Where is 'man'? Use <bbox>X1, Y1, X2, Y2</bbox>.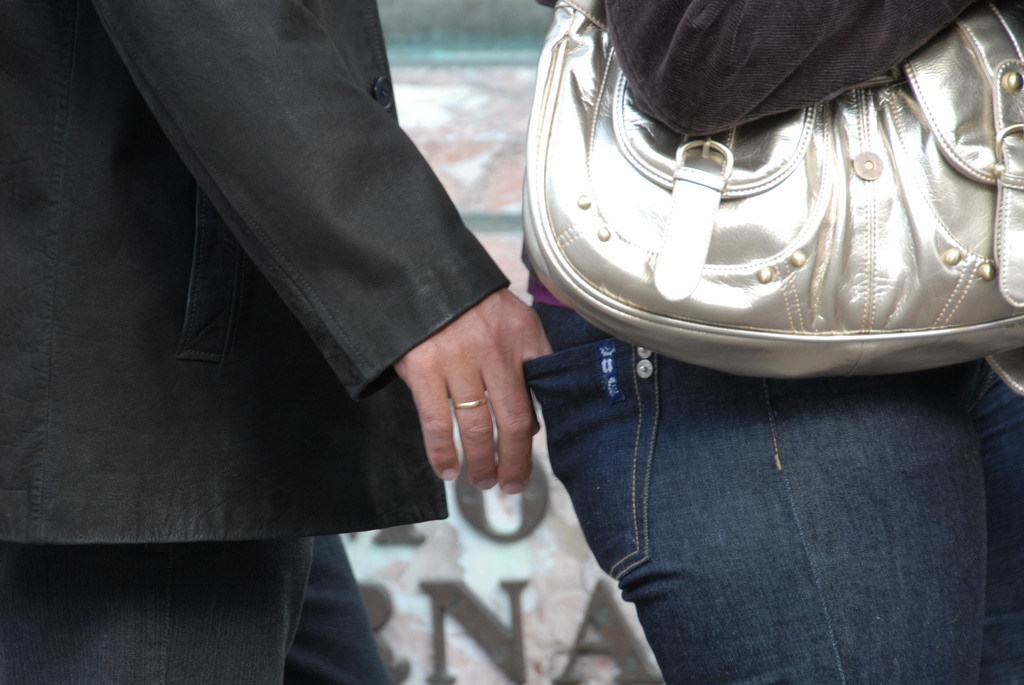
<bbox>52, 0, 847, 628</bbox>.
